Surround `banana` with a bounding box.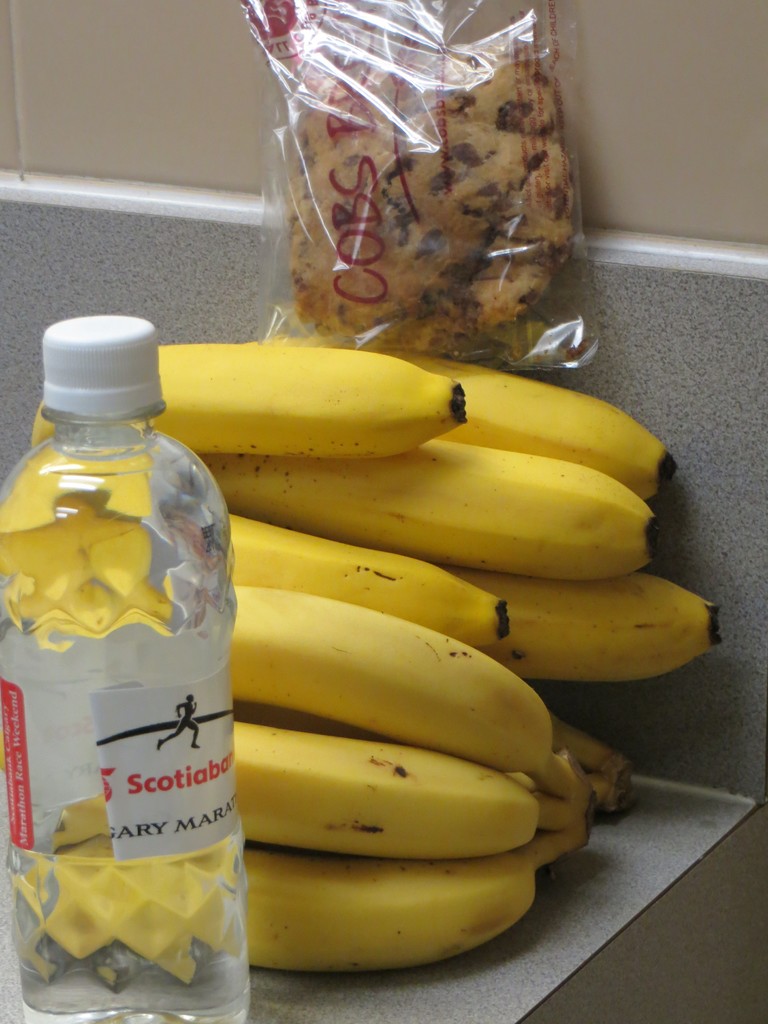
[230, 509, 509, 652].
